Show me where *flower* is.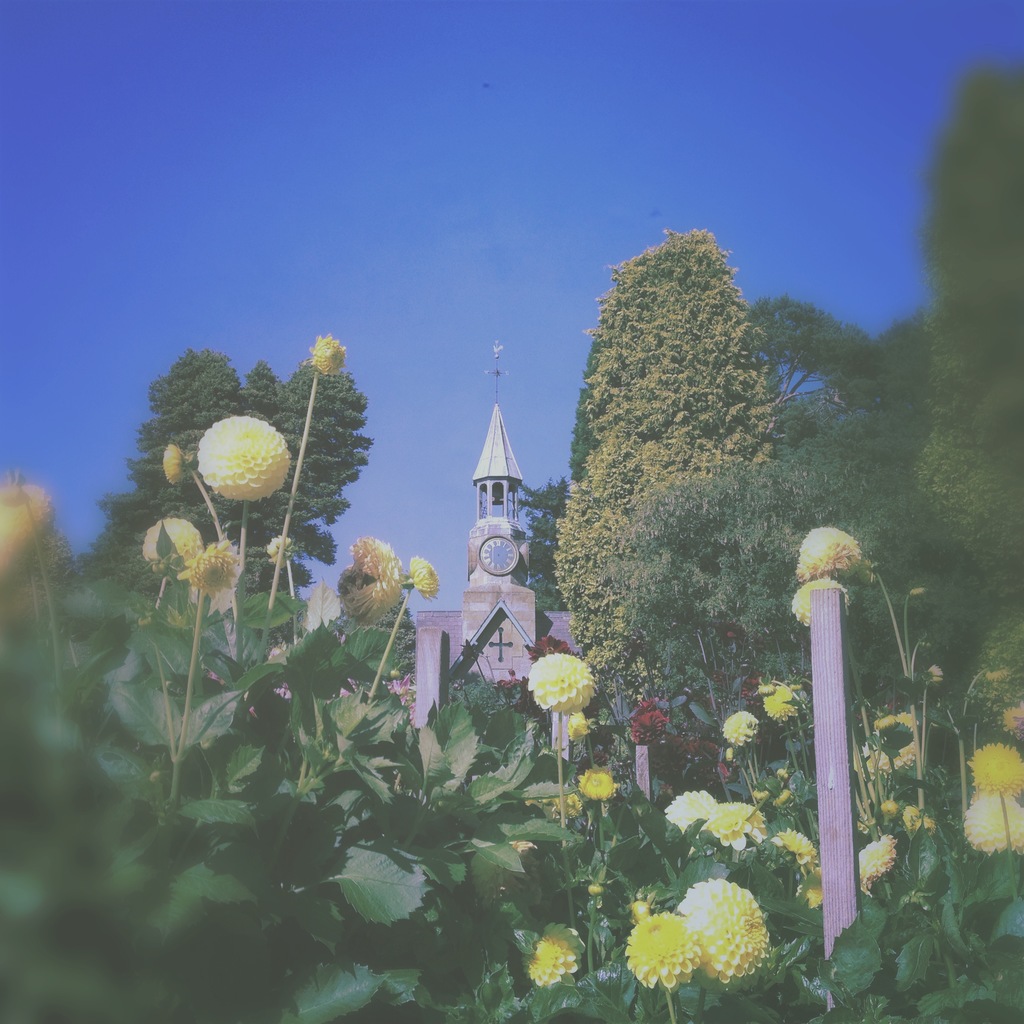
*flower* is at l=350, t=532, r=403, b=612.
